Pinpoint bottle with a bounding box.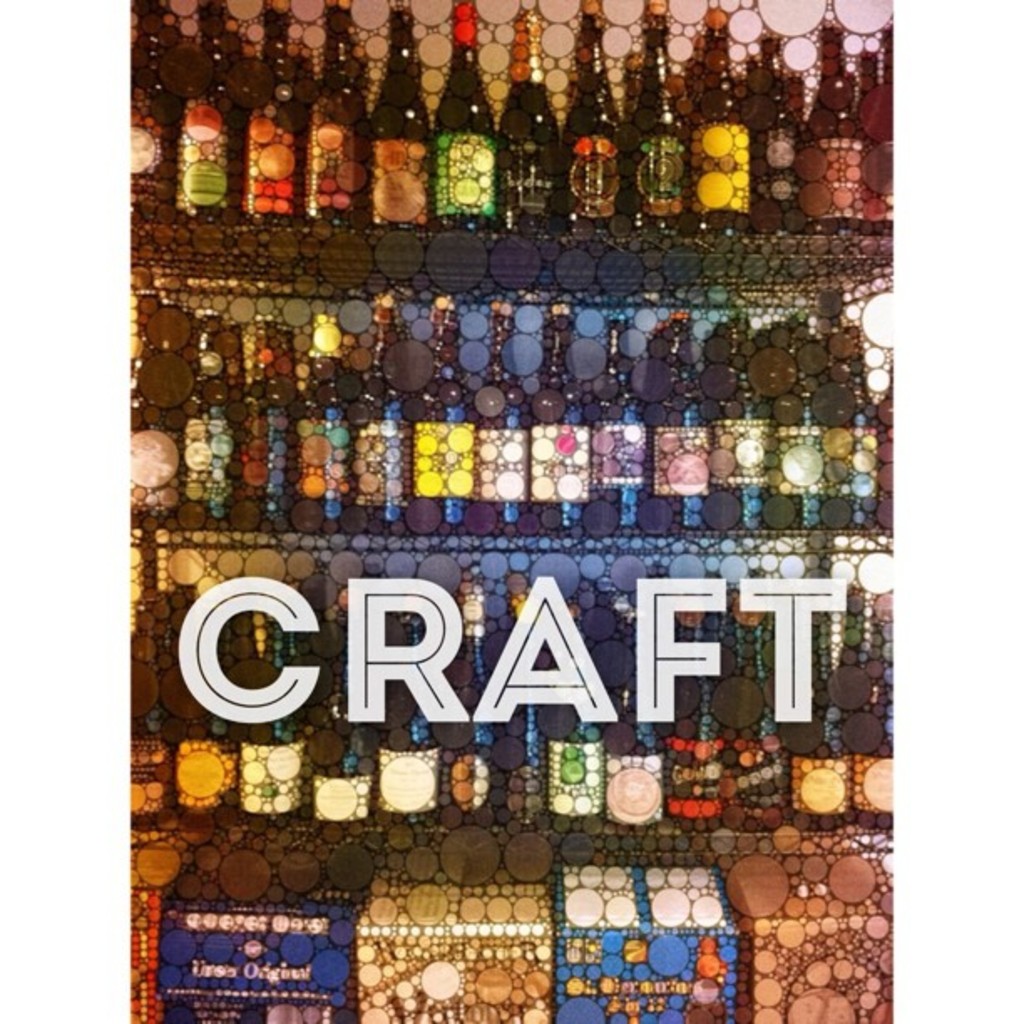
select_region(806, 18, 852, 223).
